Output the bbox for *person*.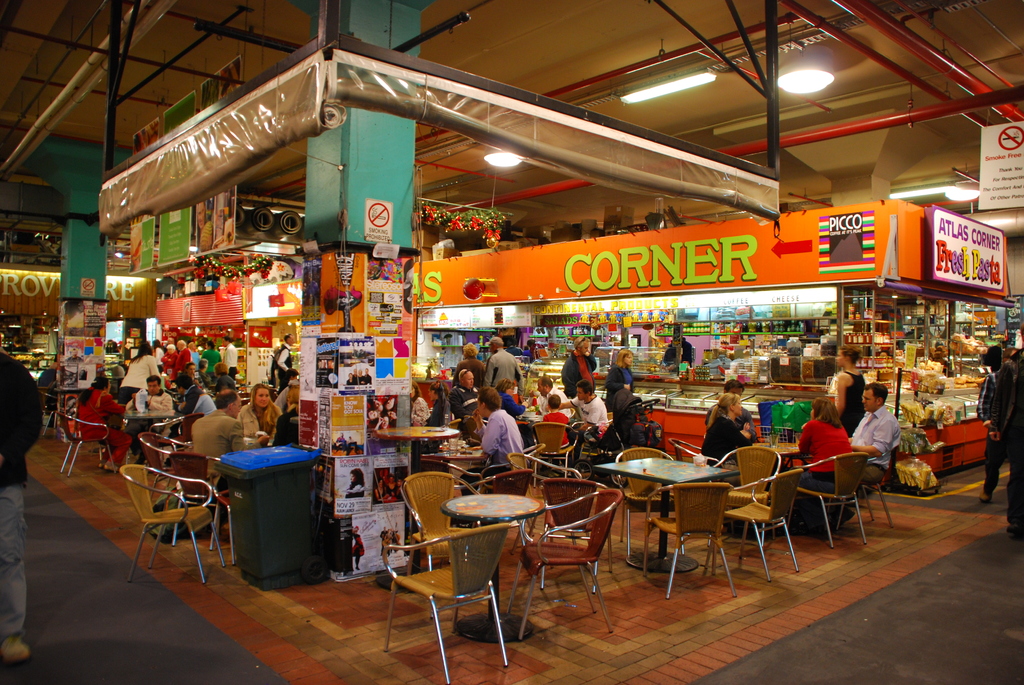
rect(452, 384, 523, 495).
